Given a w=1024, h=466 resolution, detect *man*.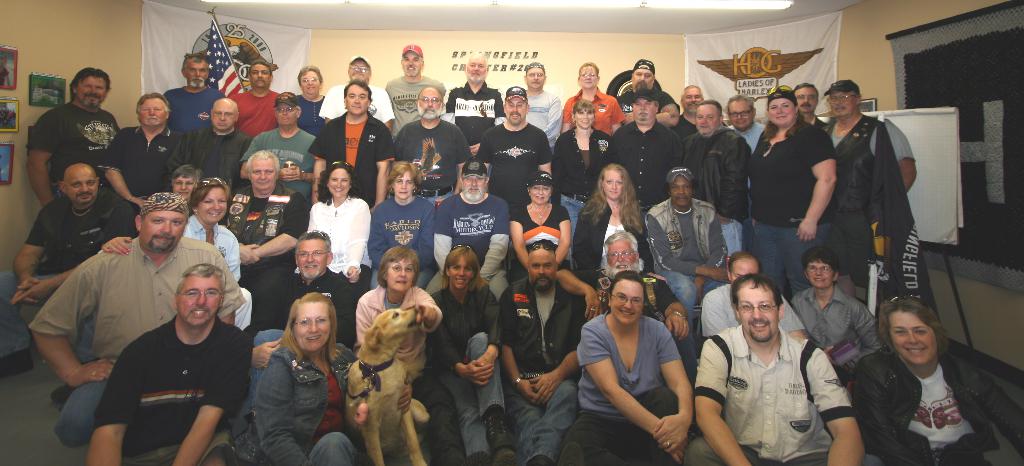
box=[25, 72, 118, 210].
